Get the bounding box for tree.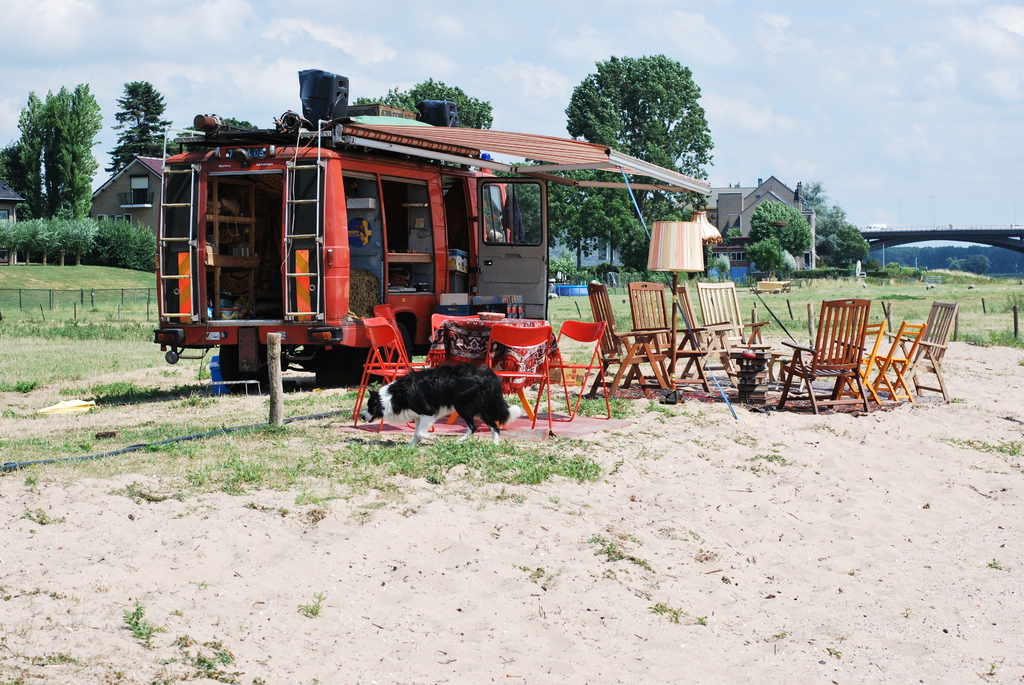
{"x1": 100, "y1": 129, "x2": 138, "y2": 178}.
